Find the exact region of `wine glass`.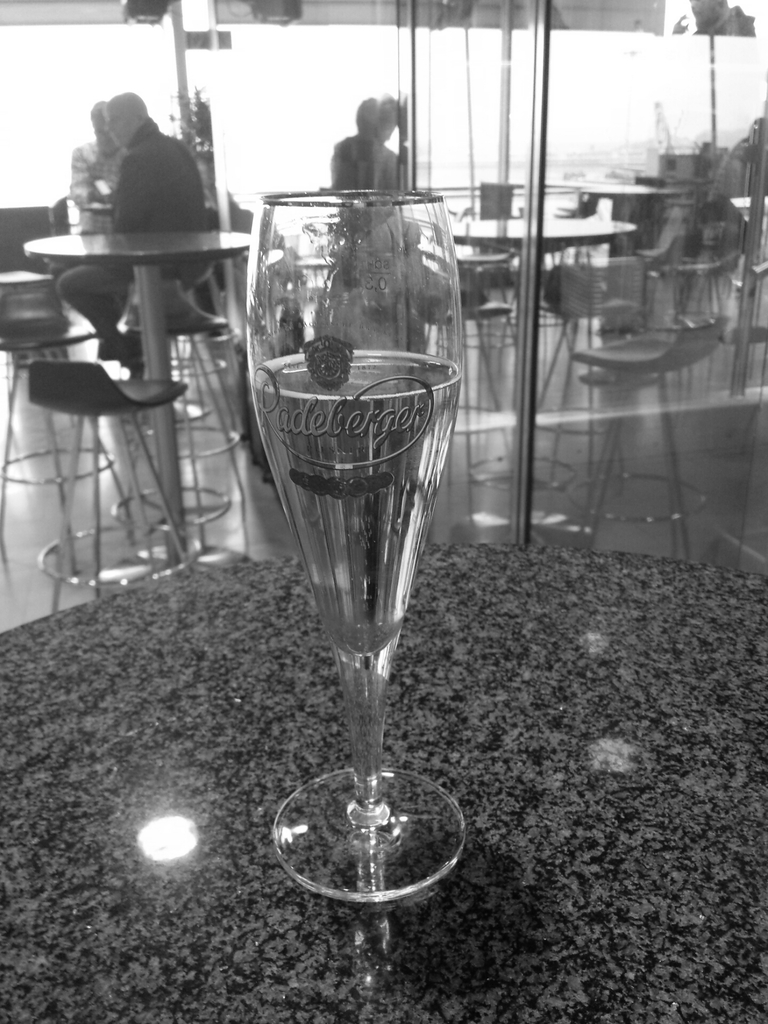
Exact region: box=[246, 186, 463, 903].
